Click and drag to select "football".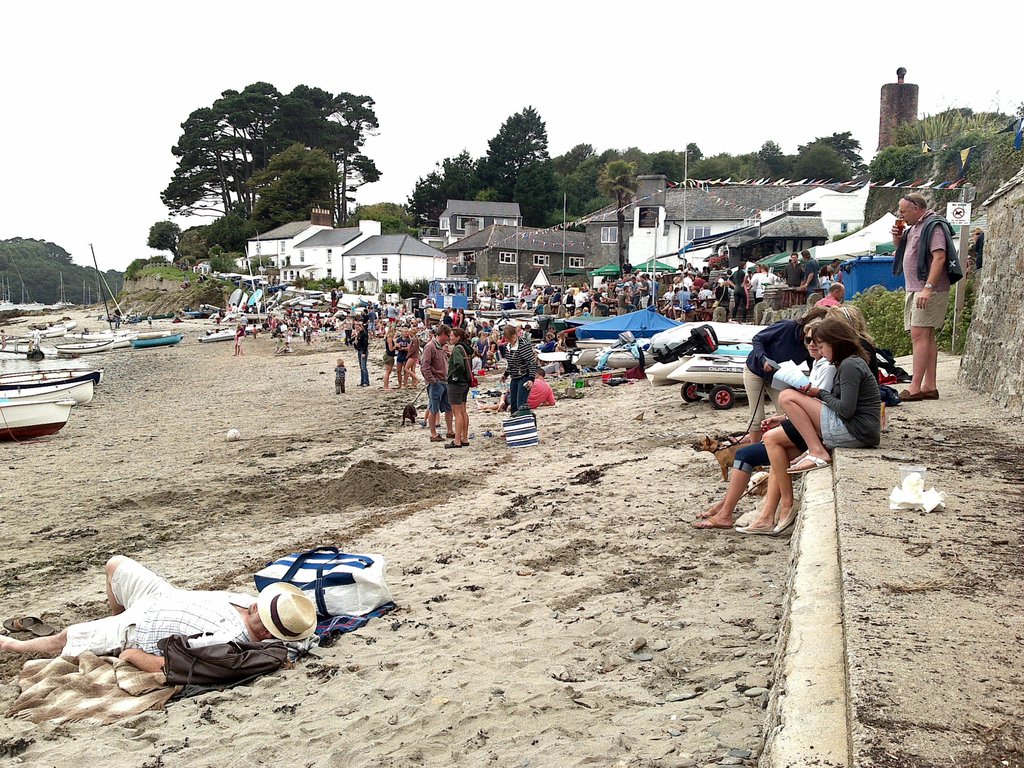
Selection: rect(228, 429, 240, 441).
